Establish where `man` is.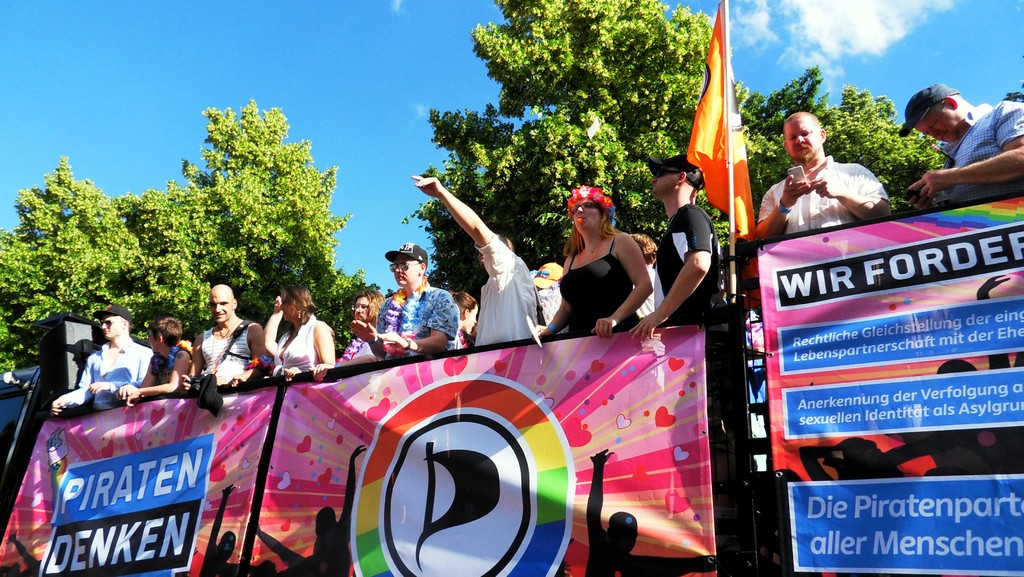
Established at region(625, 156, 736, 336).
